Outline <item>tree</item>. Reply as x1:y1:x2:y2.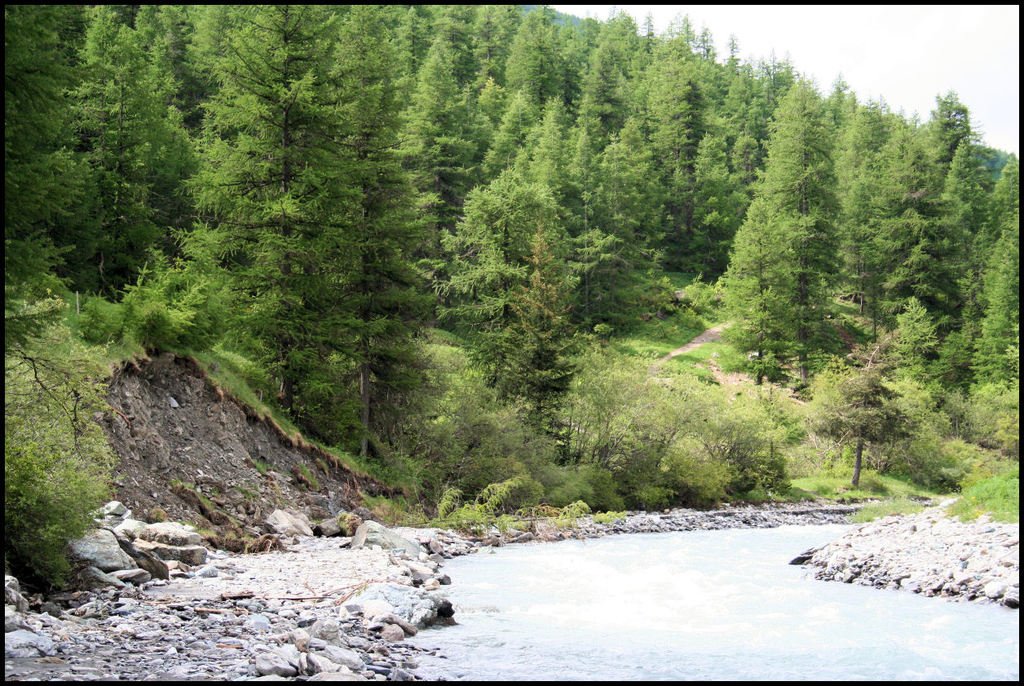
0:319:144:564.
